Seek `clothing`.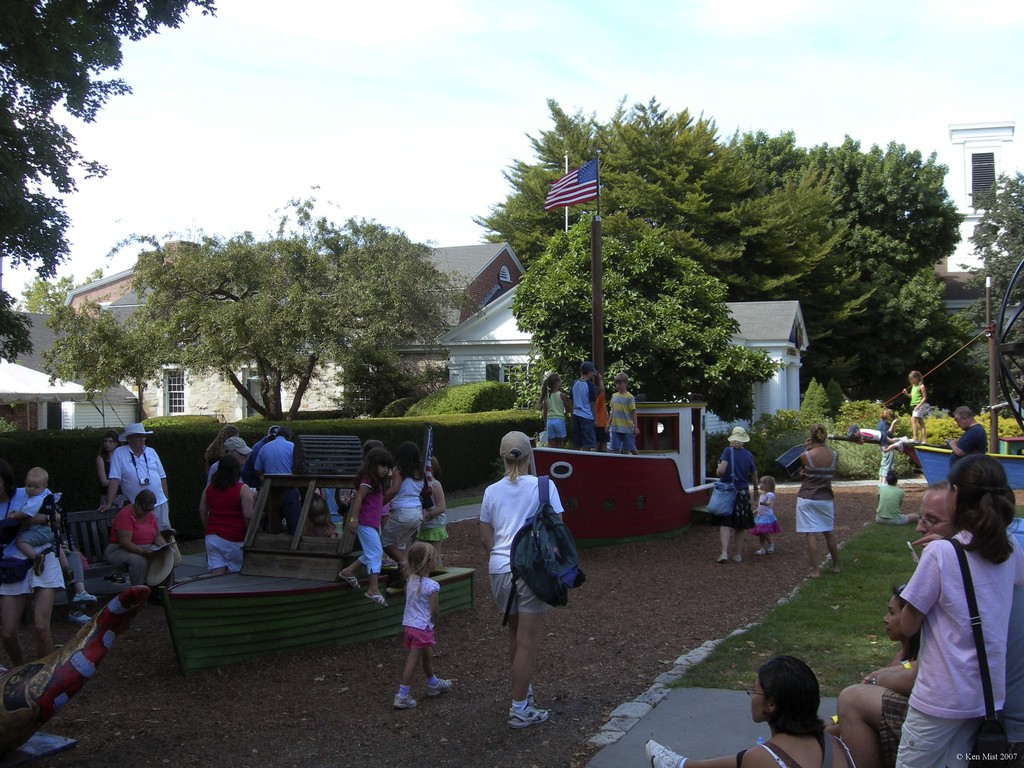
x1=761 y1=723 x2=865 y2=767.
